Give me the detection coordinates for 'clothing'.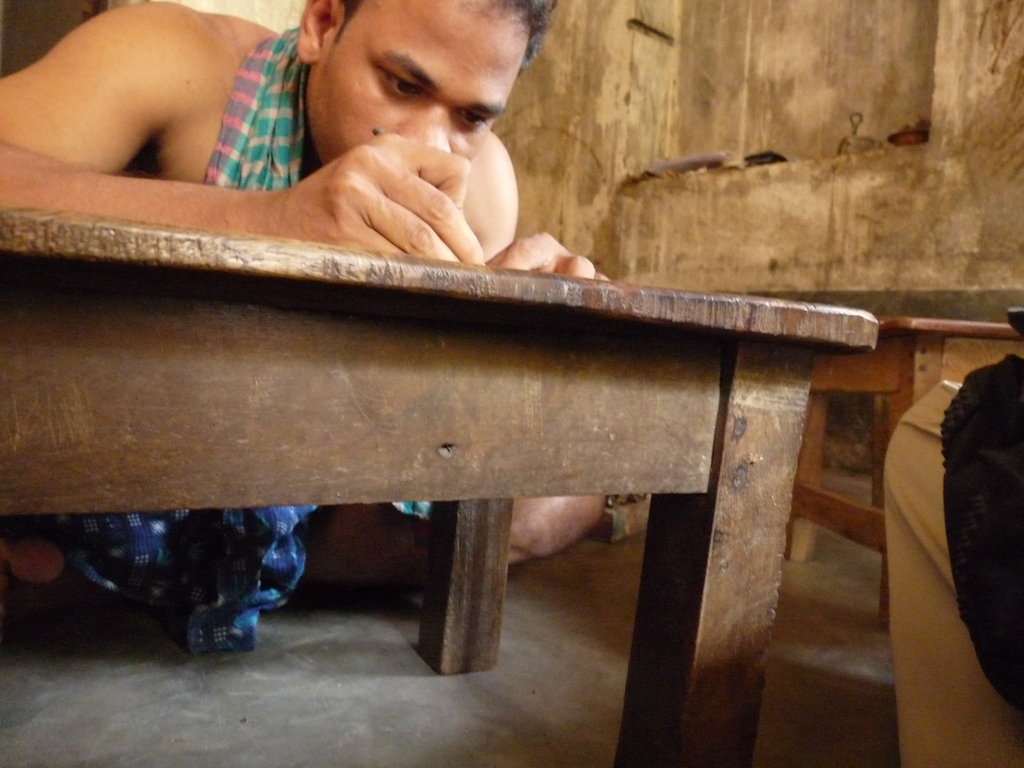
<bbox>4, 497, 331, 646</bbox>.
